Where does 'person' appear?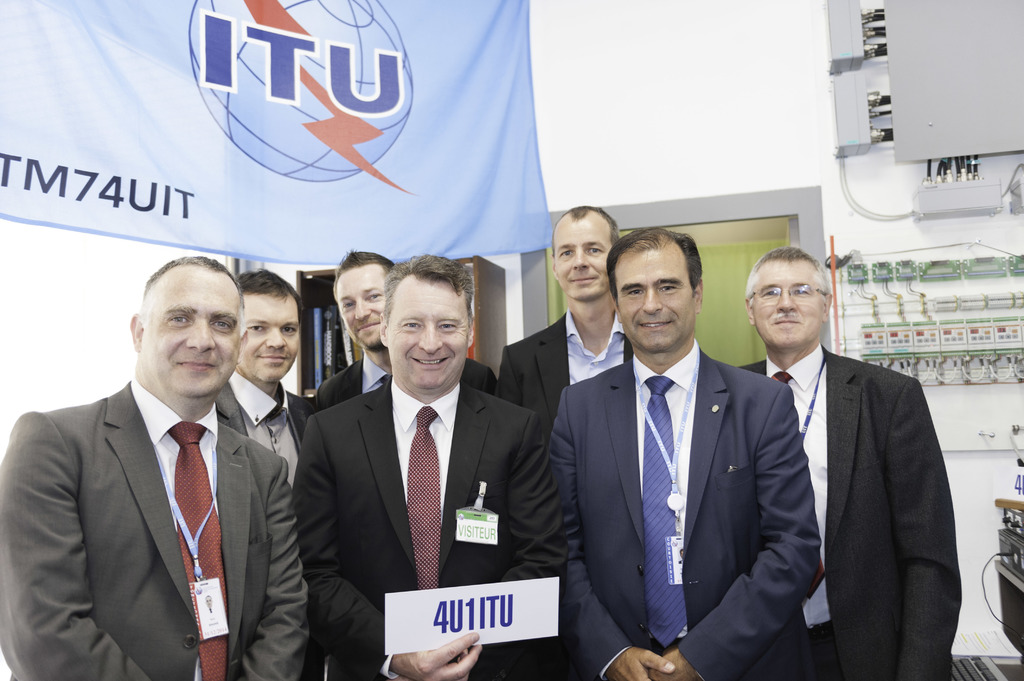
Appears at (x1=292, y1=255, x2=564, y2=680).
